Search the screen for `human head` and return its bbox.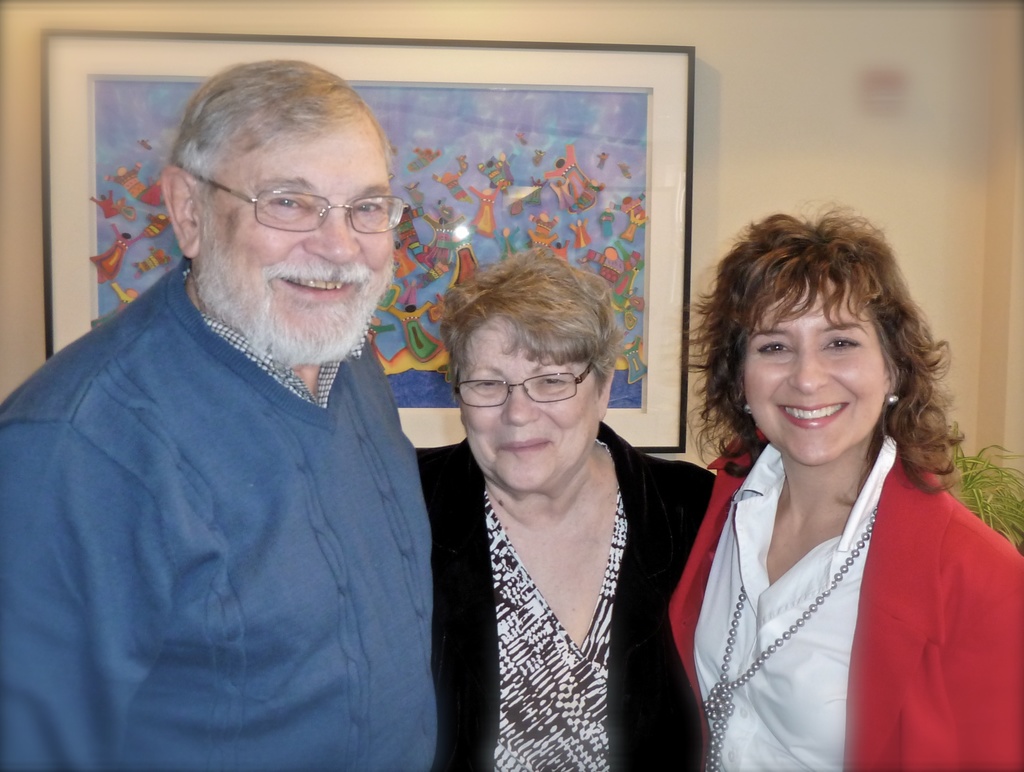
Found: 440 248 622 497.
